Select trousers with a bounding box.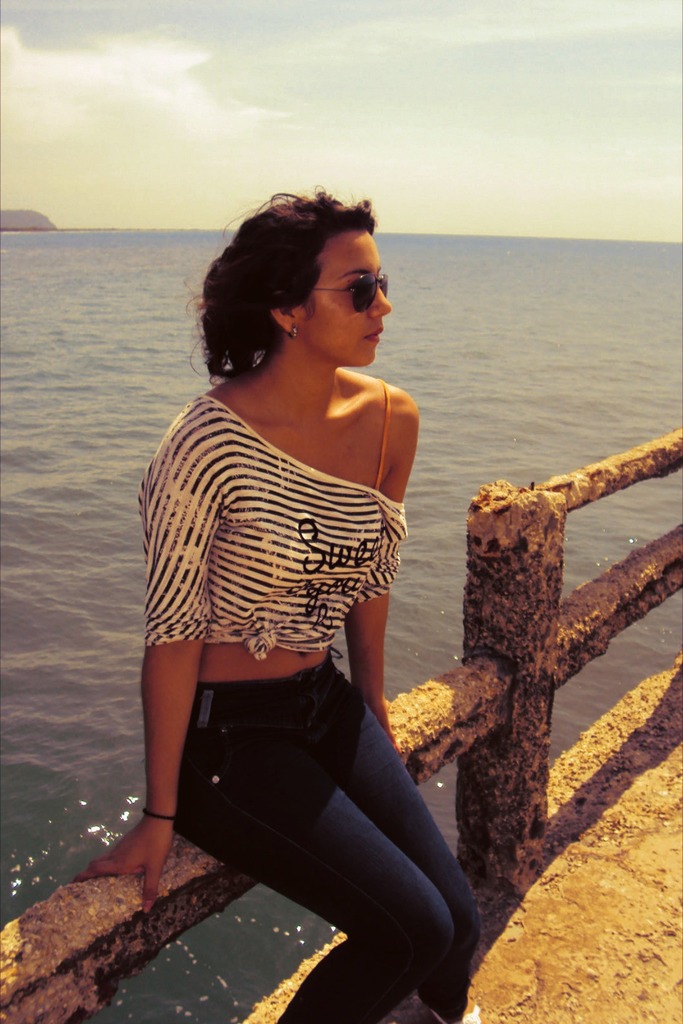
161 650 487 1023.
